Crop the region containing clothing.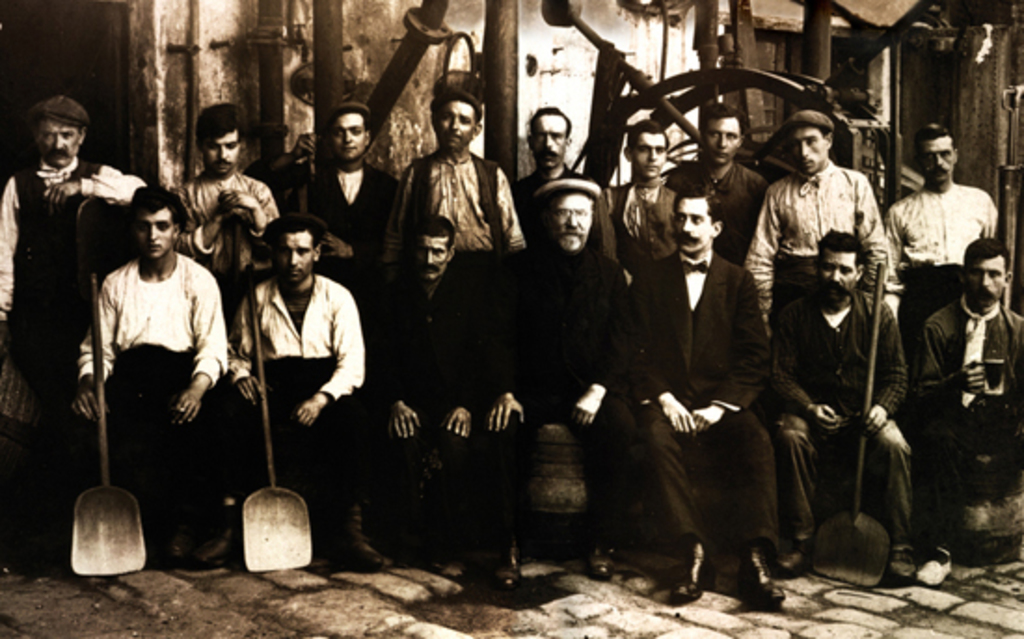
Crop region: (611,173,683,278).
